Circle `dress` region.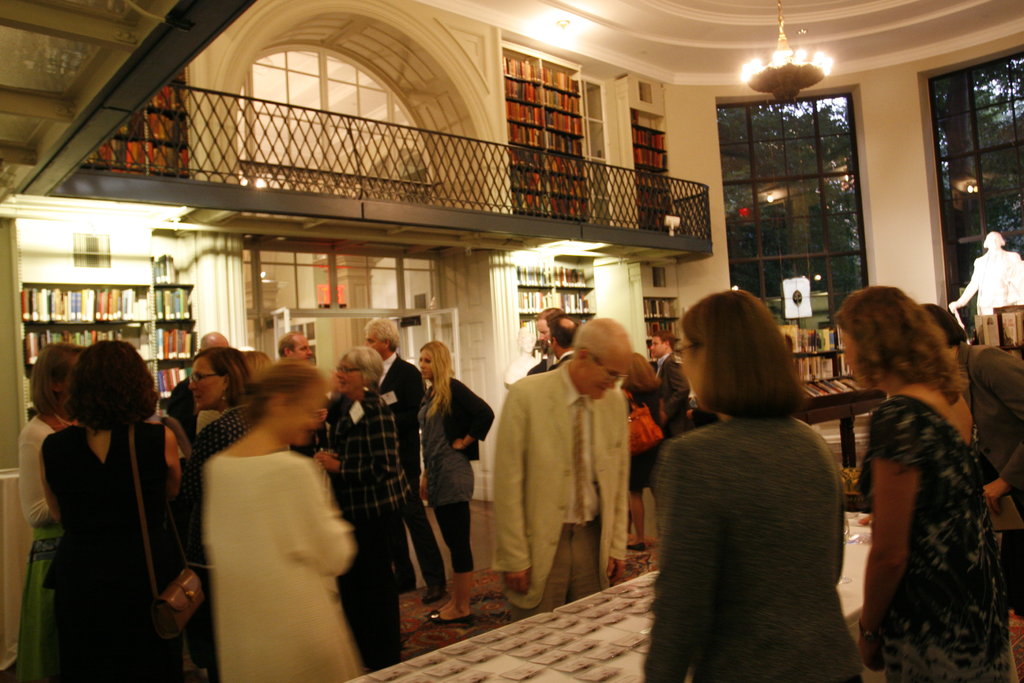
Region: (410, 378, 495, 513).
